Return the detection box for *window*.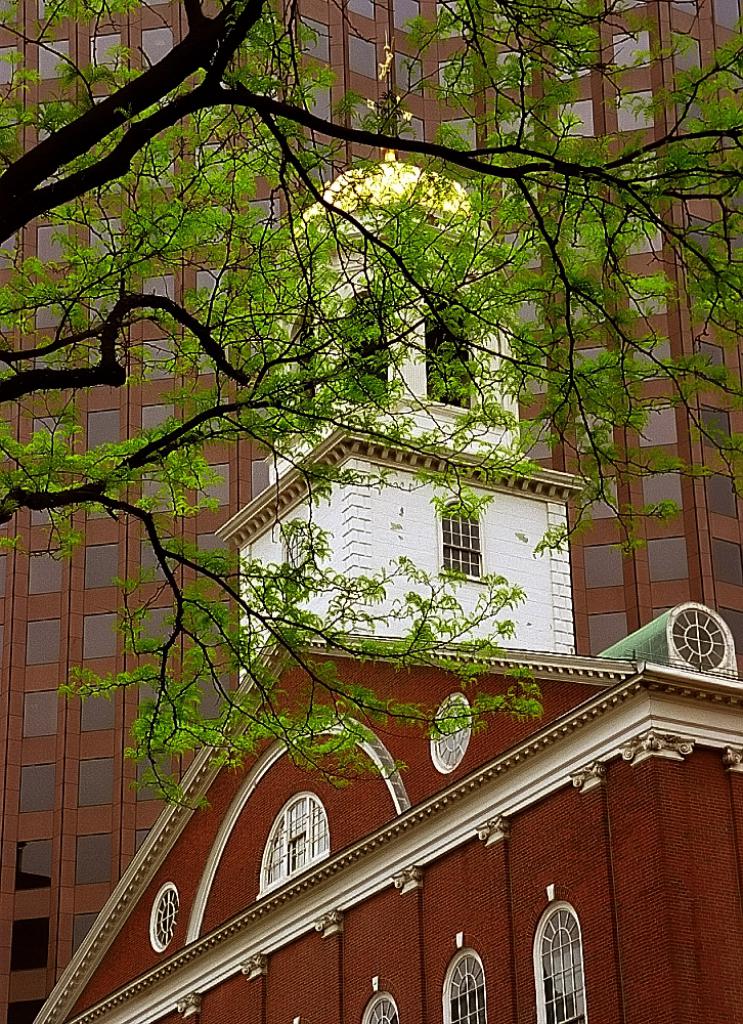
<bbox>498, 167, 540, 213</bbox>.
